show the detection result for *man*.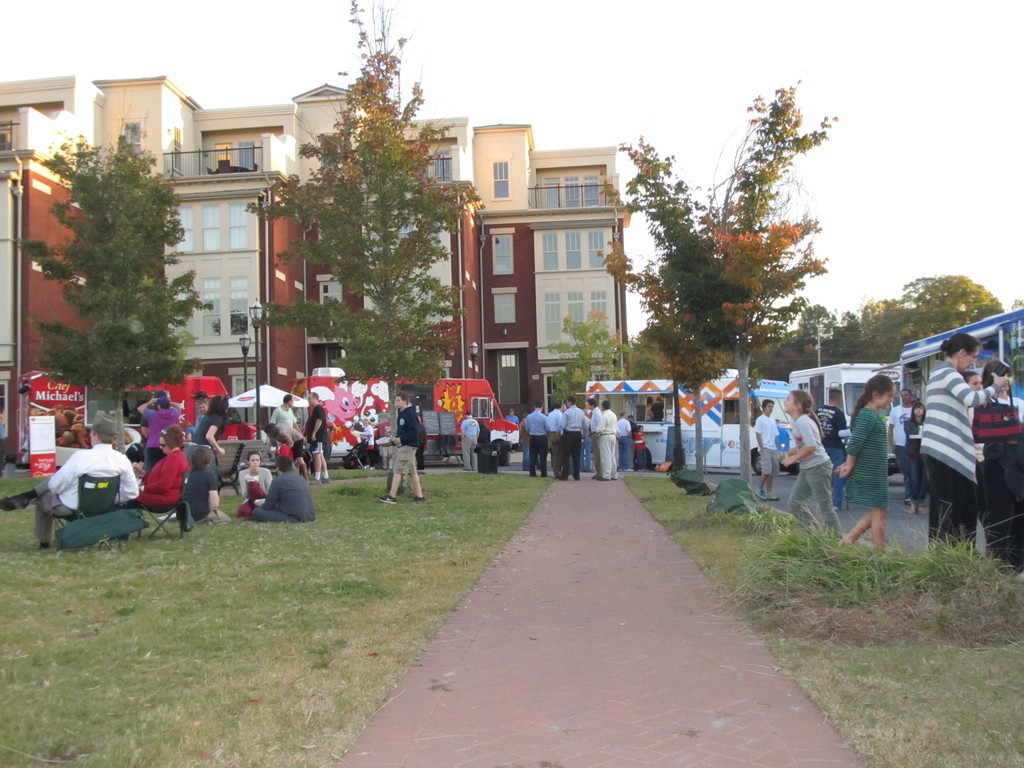
rect(550, 407, 562, 472).
